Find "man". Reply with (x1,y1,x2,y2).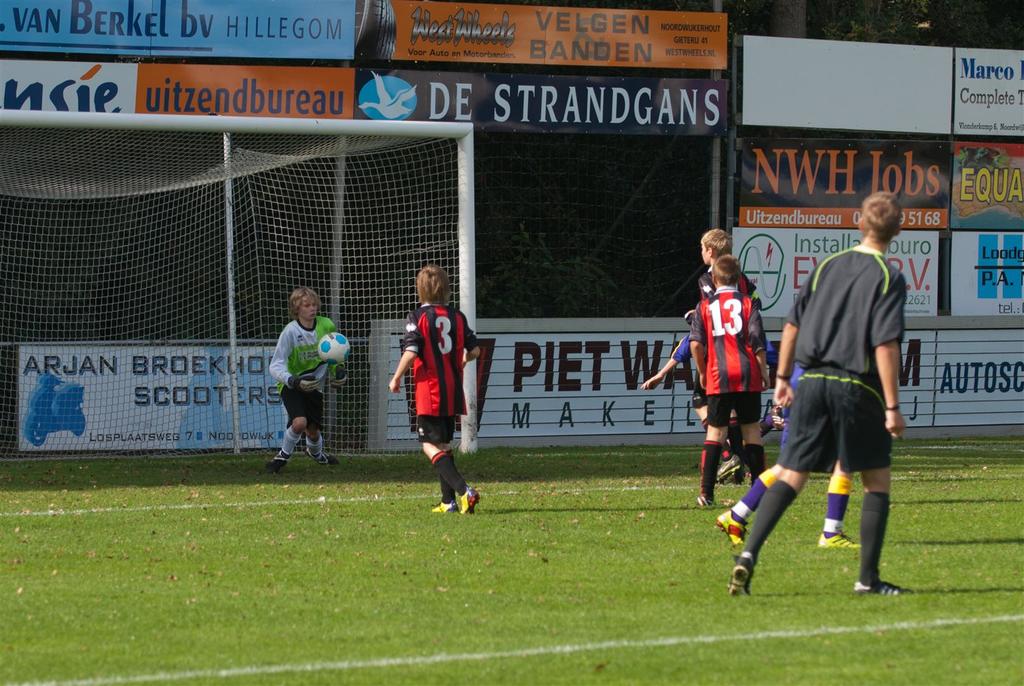
(730,186,915,598).
